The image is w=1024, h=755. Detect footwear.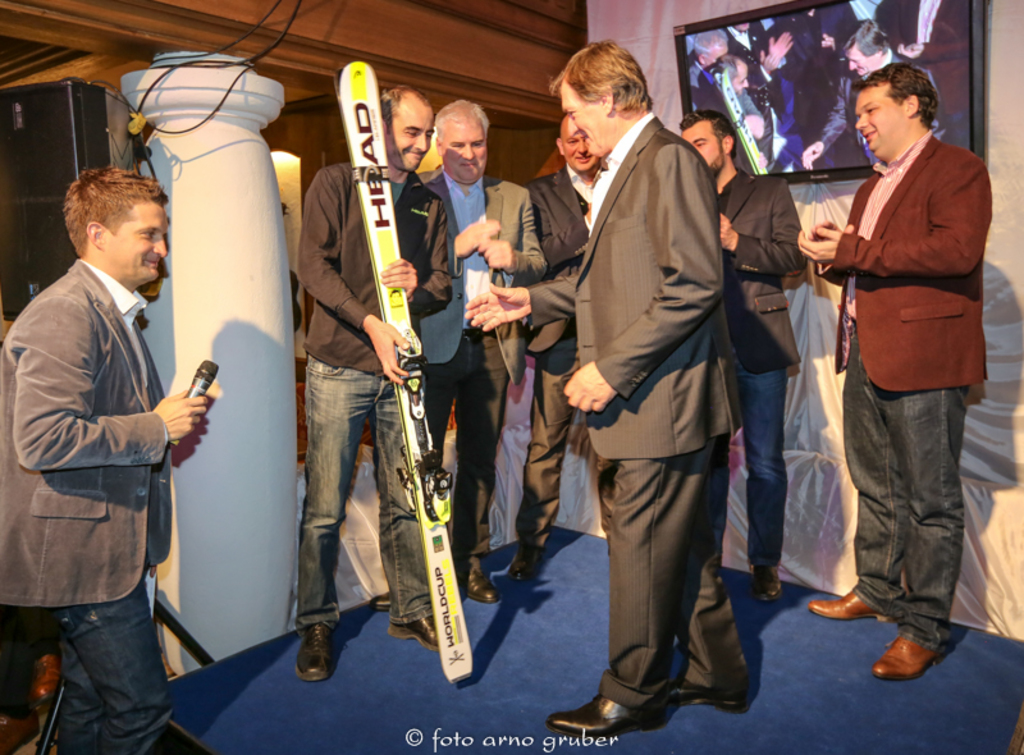
Detection: bbox=[750, 557, 780, 603].
